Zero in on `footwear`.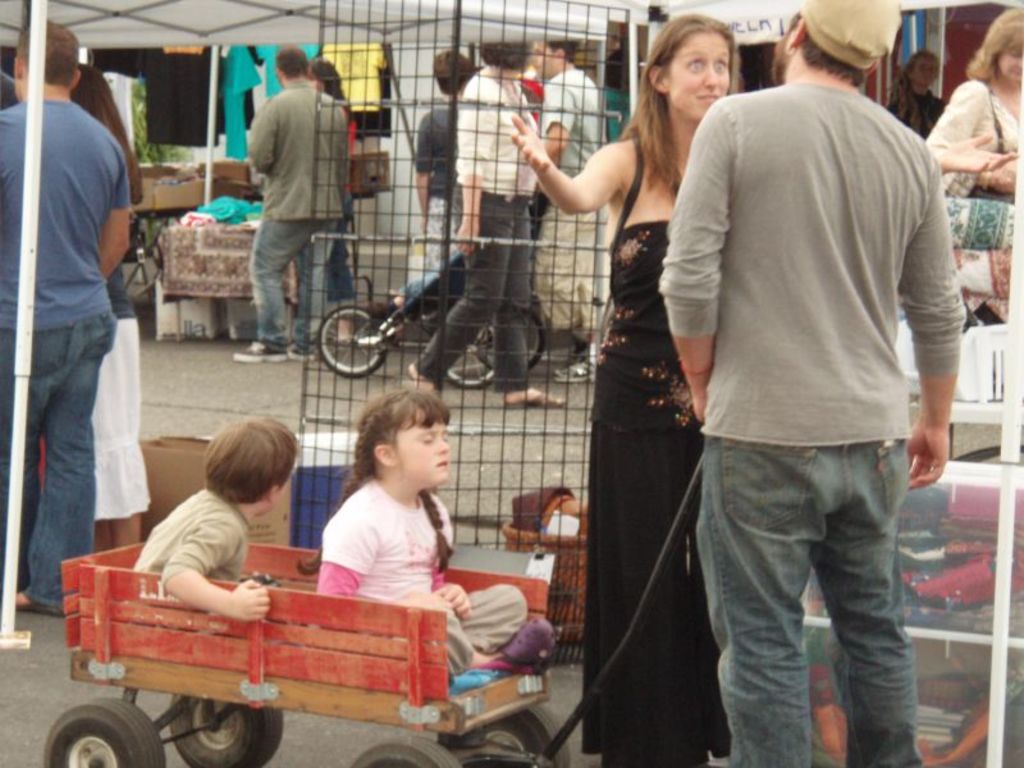
Zeroed in: [x1=230, y1=338, x2=282, y2=365].
